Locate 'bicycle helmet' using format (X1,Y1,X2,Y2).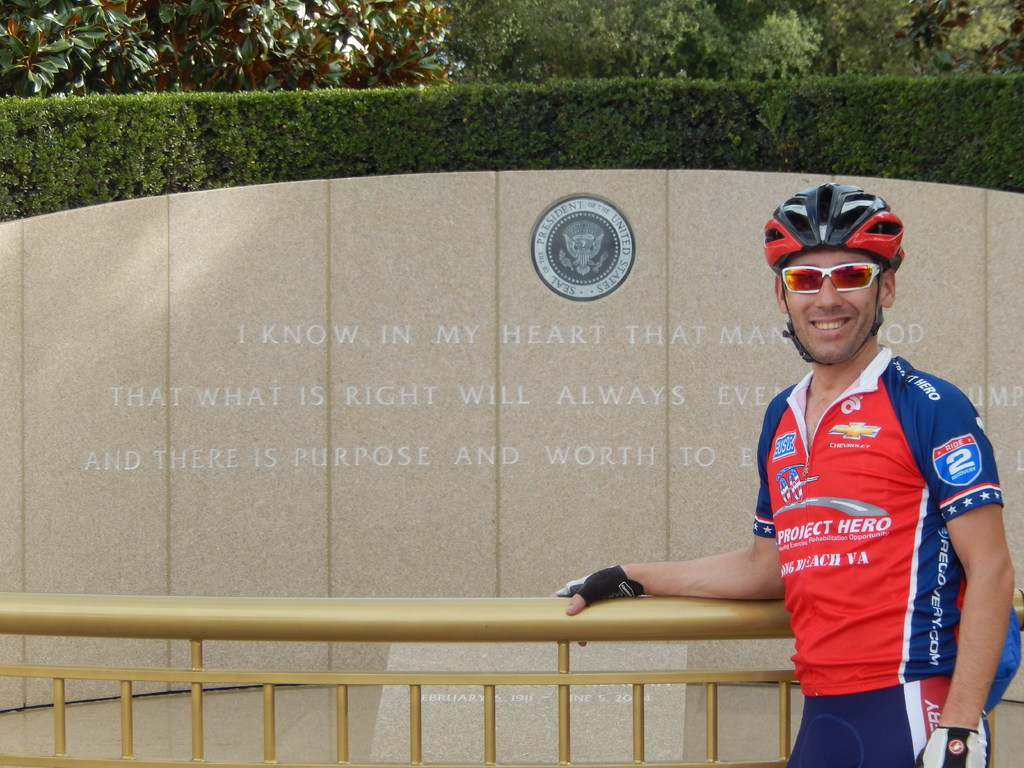
(768,180,904,260).
